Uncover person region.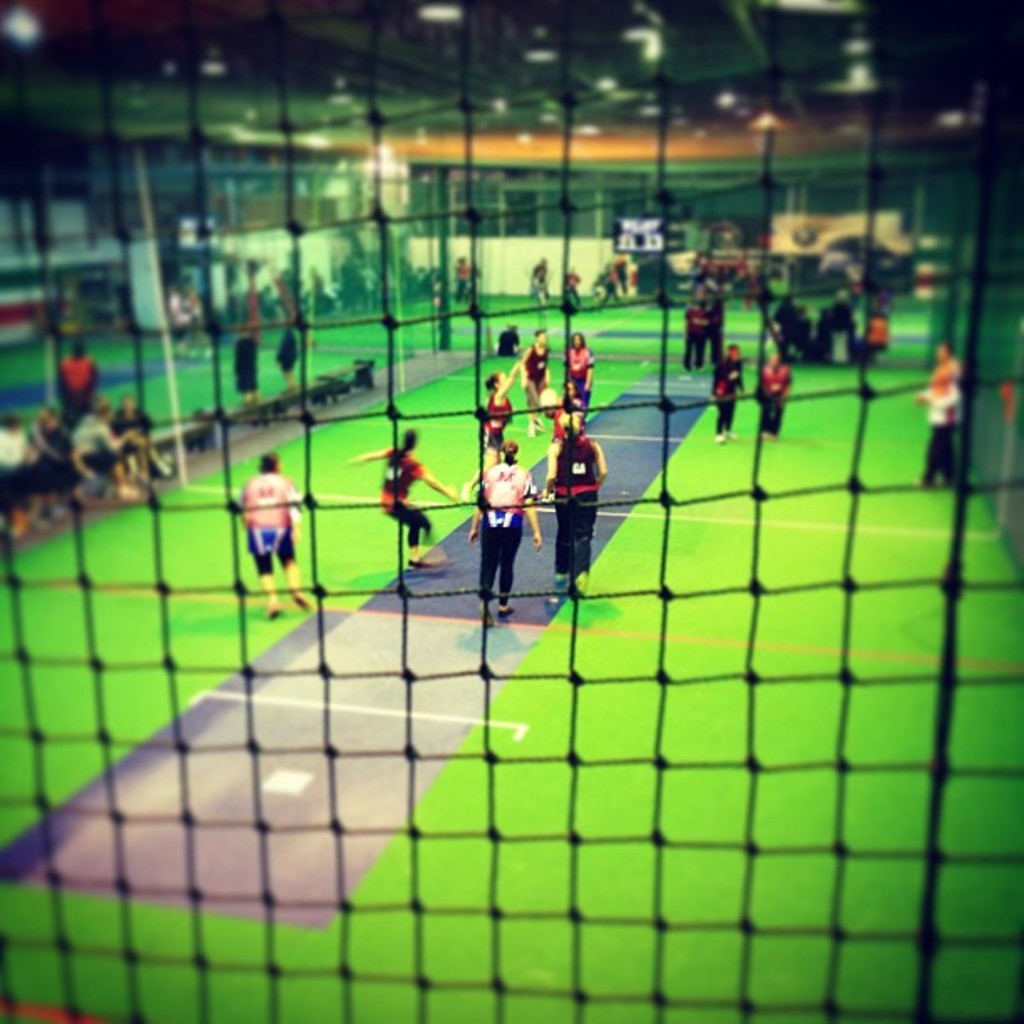
Uncovered: box=[714, 350, 746, 448].
